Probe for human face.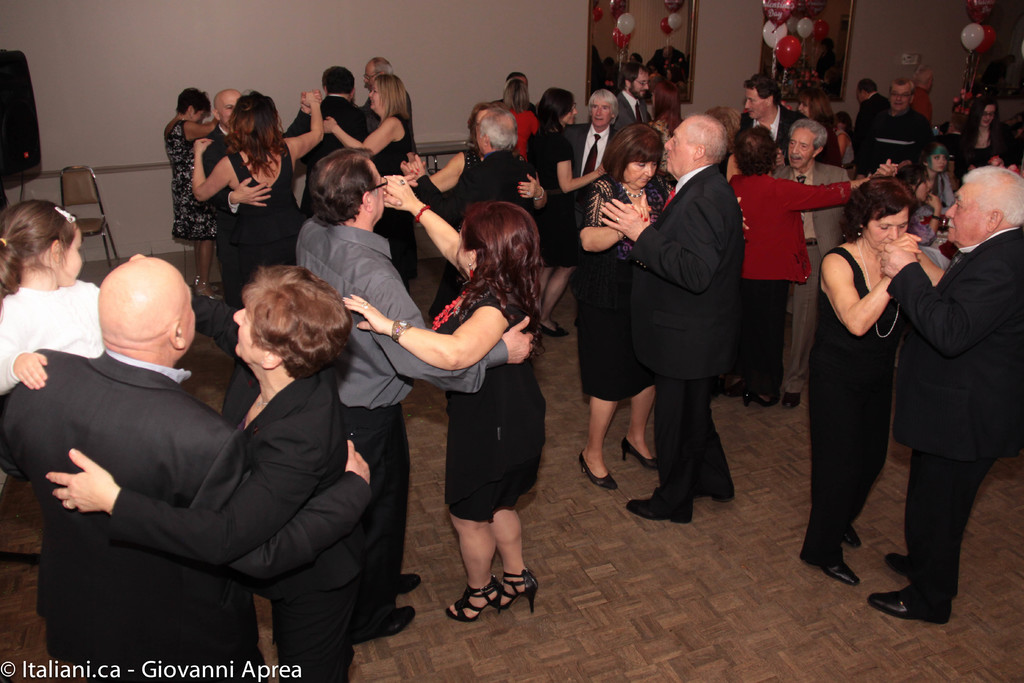
Probe result: (left=620, top=163, right=658, bottom=186).
